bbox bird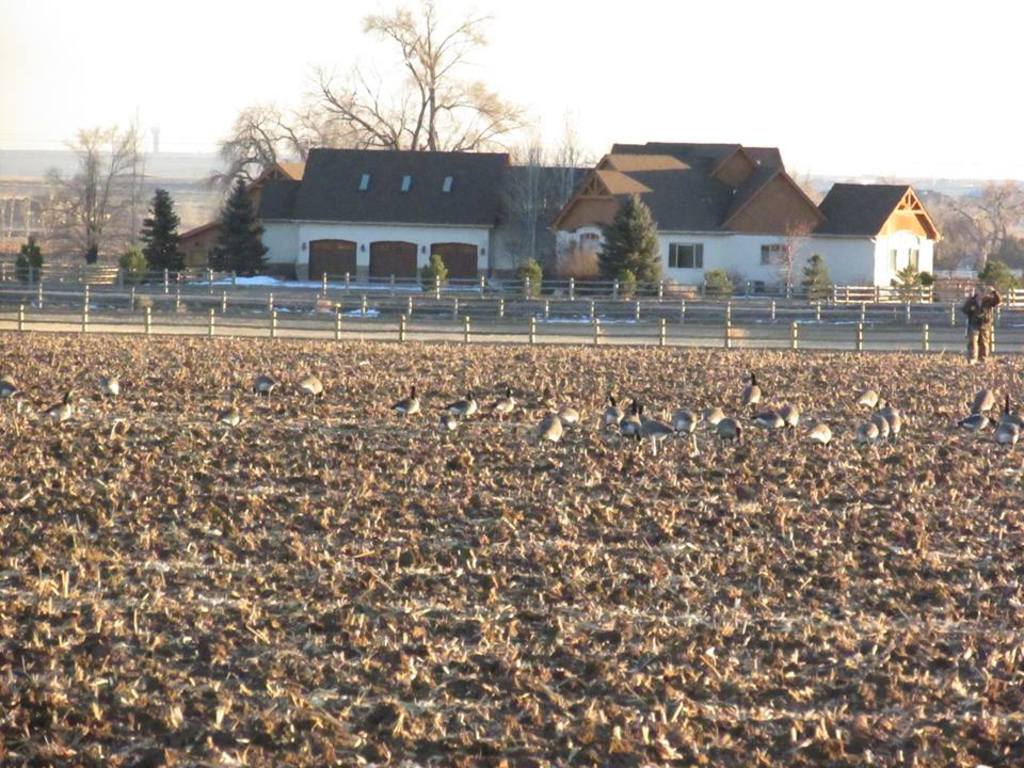
300 374 324 409
